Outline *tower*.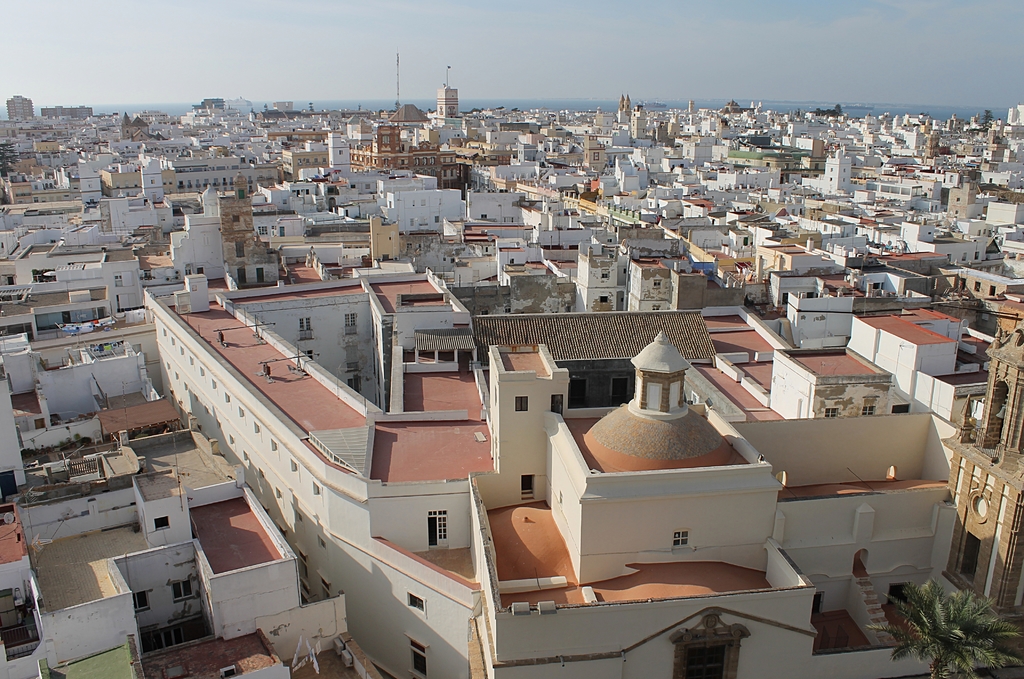
Outline: detection(634, 328, 682, 417).
